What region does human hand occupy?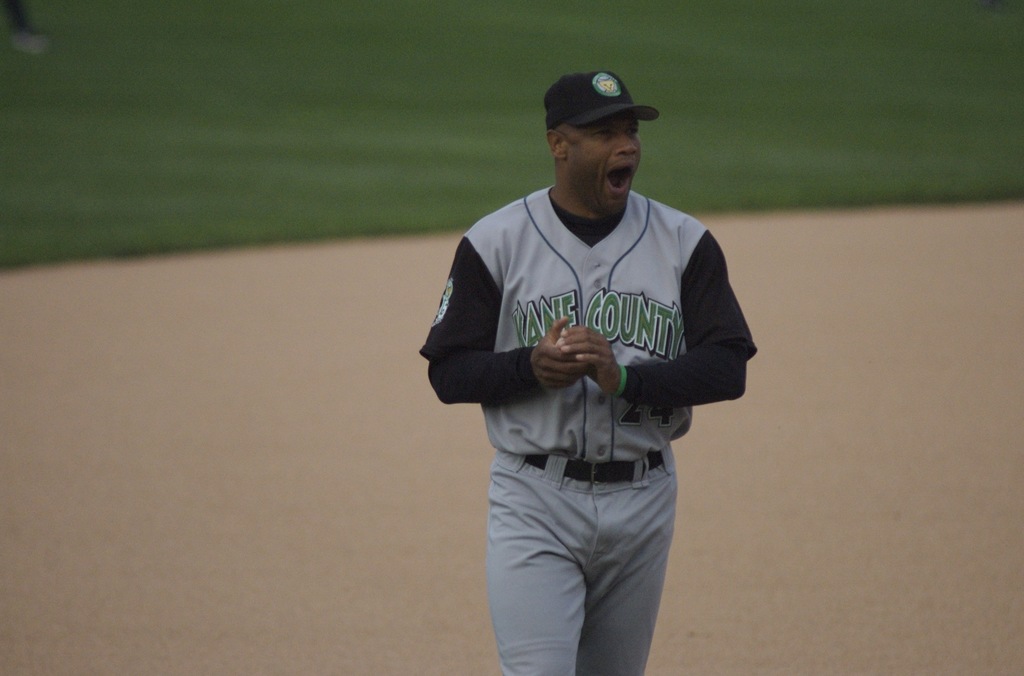
{"left": 529, "top": 318, "right": 593, "bottom": 393}.
